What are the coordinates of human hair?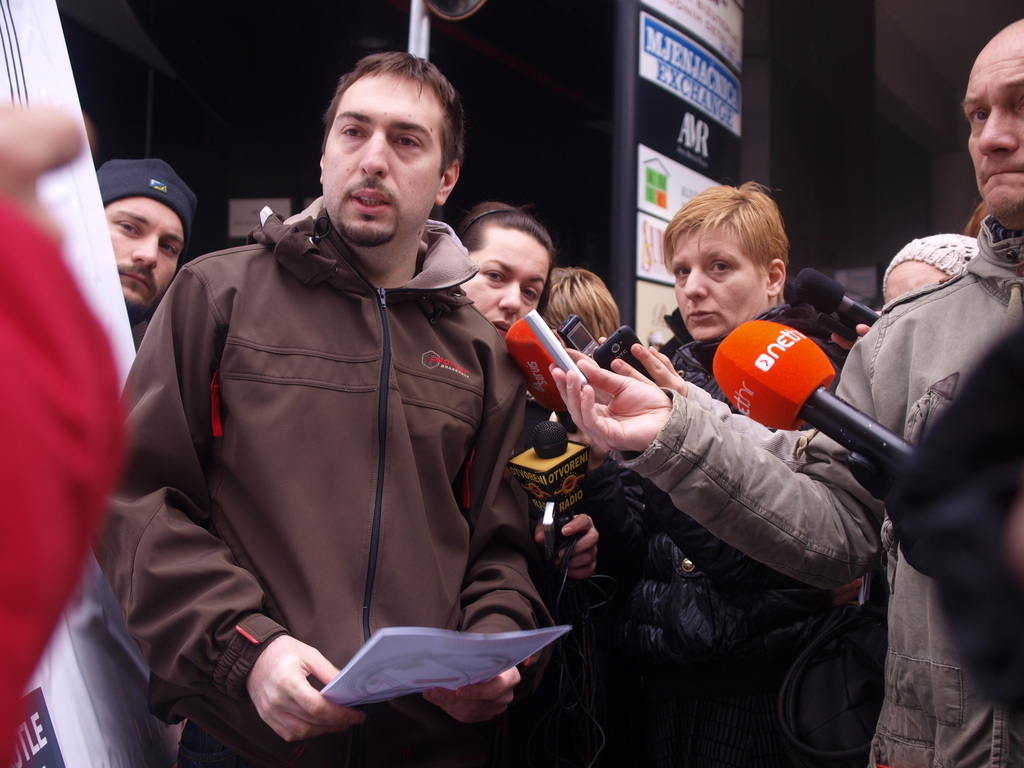
(321,47,466,181).
